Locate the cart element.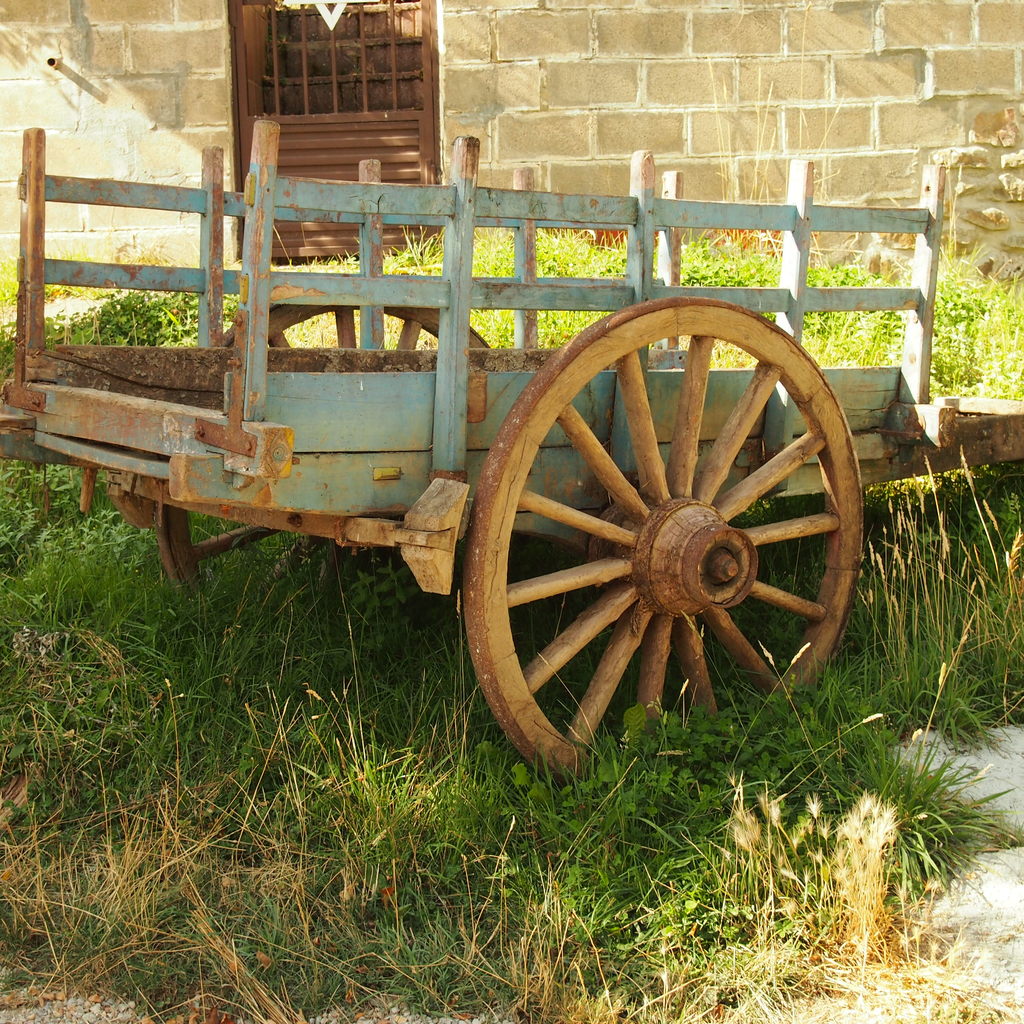
Element bbox: l=0, t=131, r=1023, b=782.
